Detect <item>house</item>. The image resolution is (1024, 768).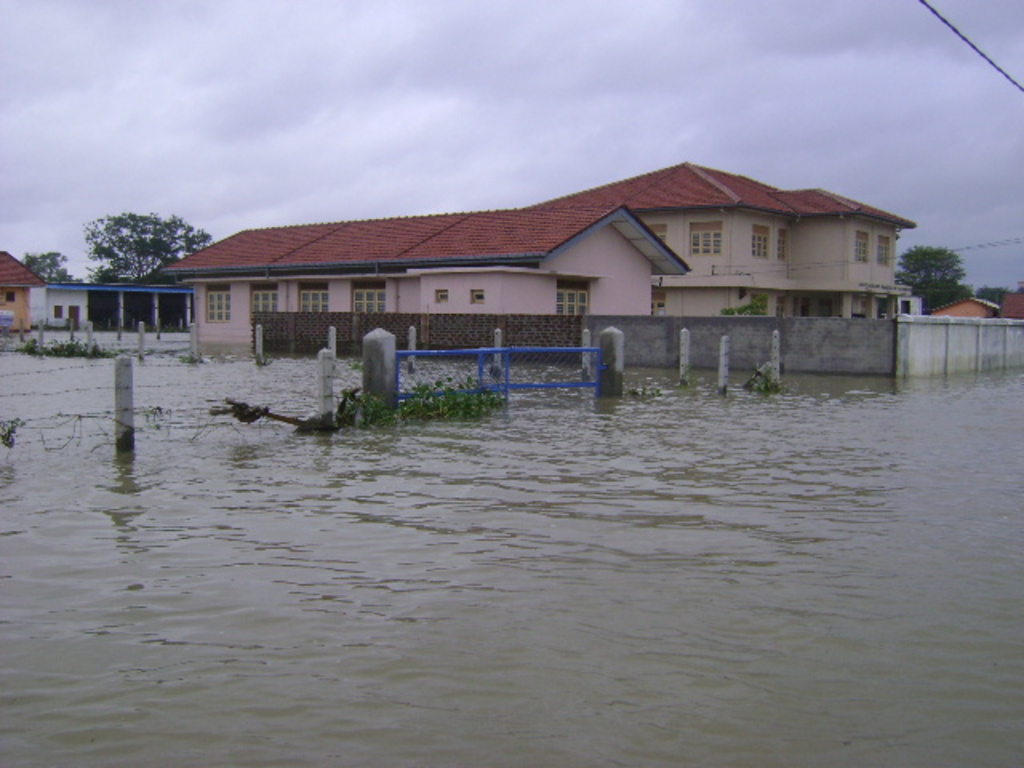
detection(53, 286, 88, 333).
